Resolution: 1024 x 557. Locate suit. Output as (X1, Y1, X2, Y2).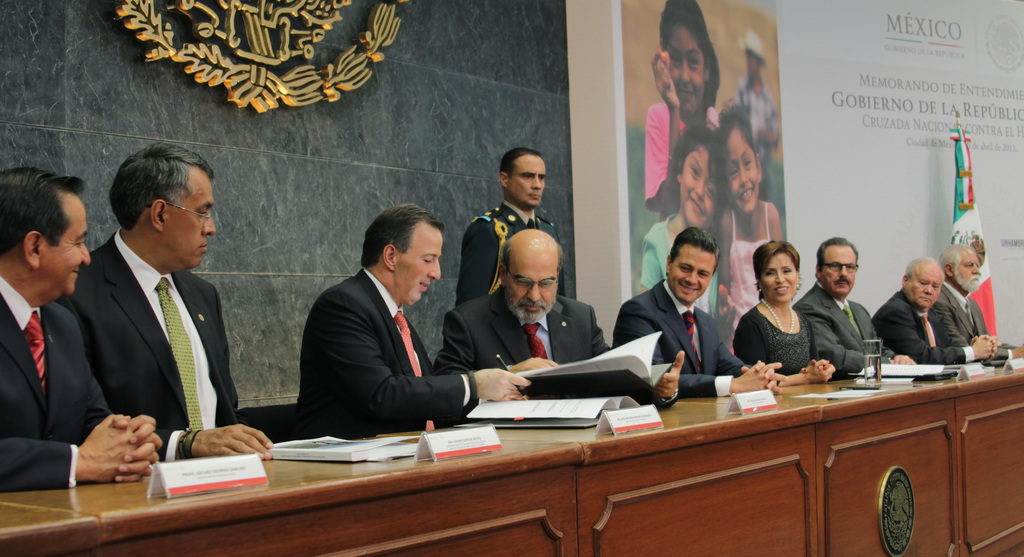
(612, 279, 753, 399).
